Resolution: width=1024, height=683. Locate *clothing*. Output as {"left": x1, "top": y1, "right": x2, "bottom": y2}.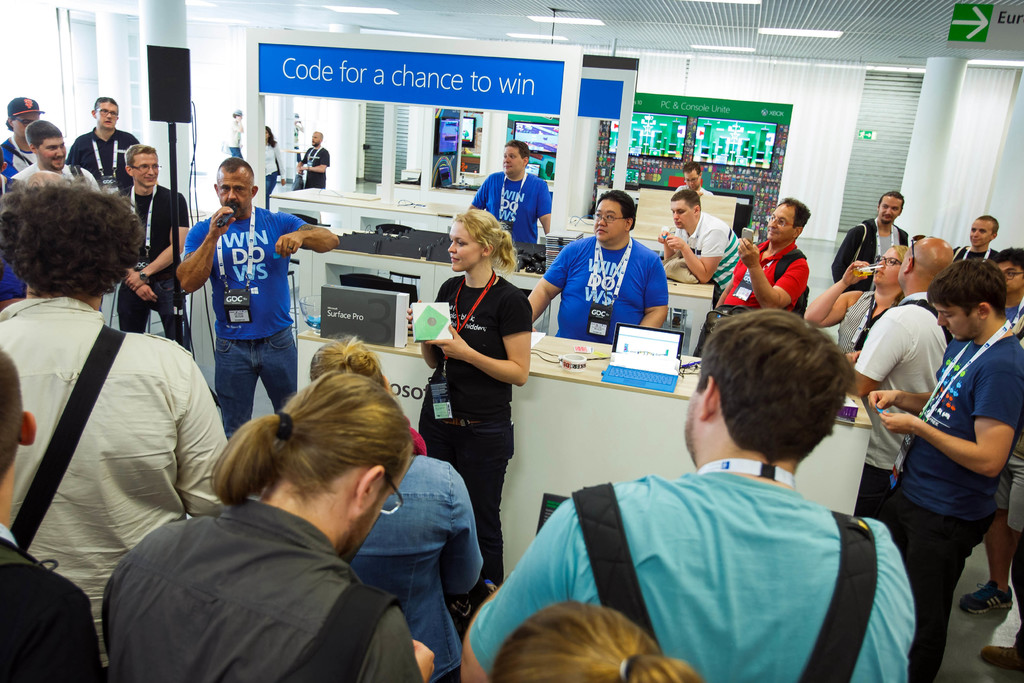
{"left": 836, "top": 286, "right": 886, "bottom": 352}.
